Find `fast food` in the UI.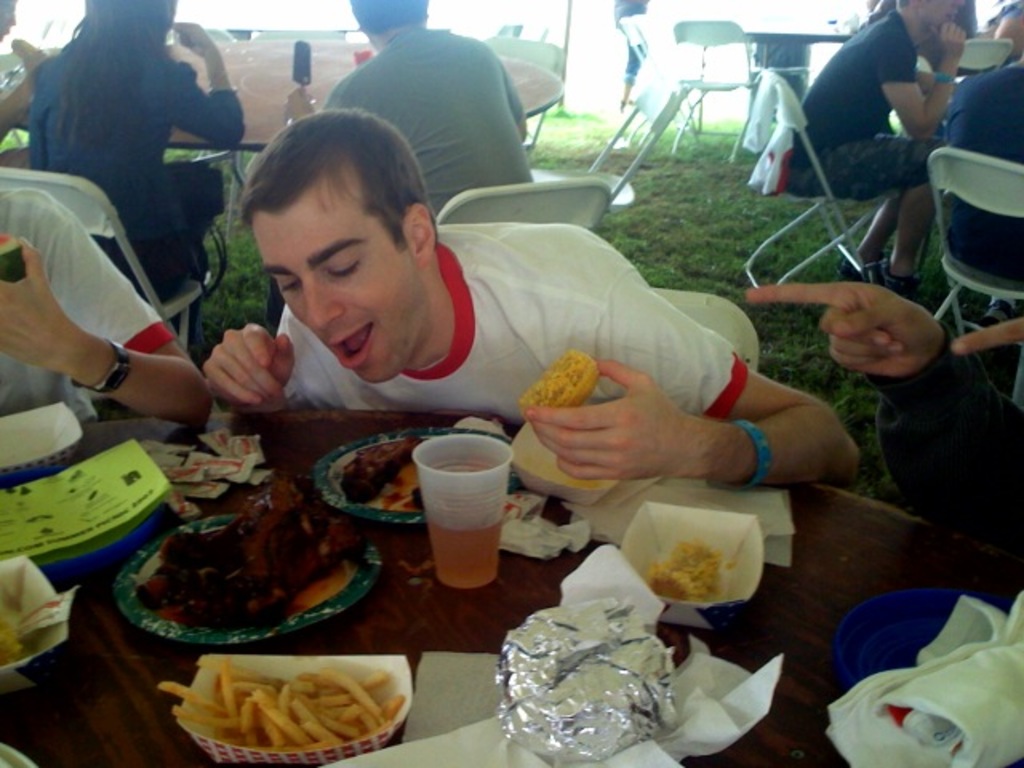
UI element at pyautogui.locateOnScreen(315, 442, 426, 522).
